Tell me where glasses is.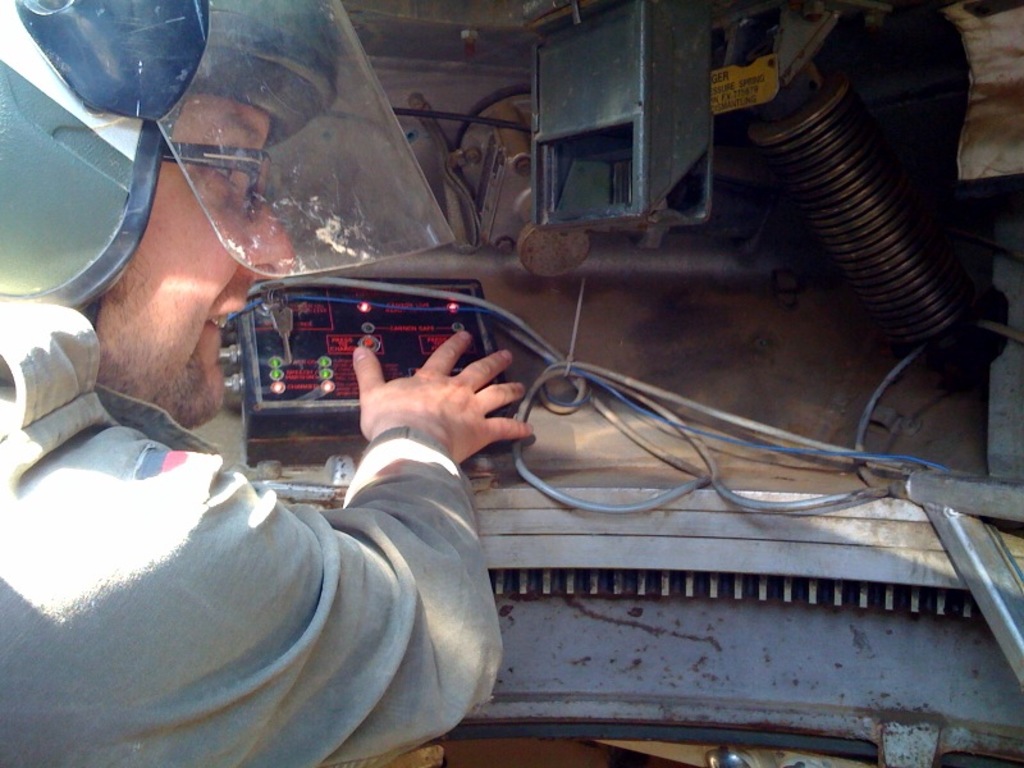
glasses is at bbox=(163, 140, 270, 219).
